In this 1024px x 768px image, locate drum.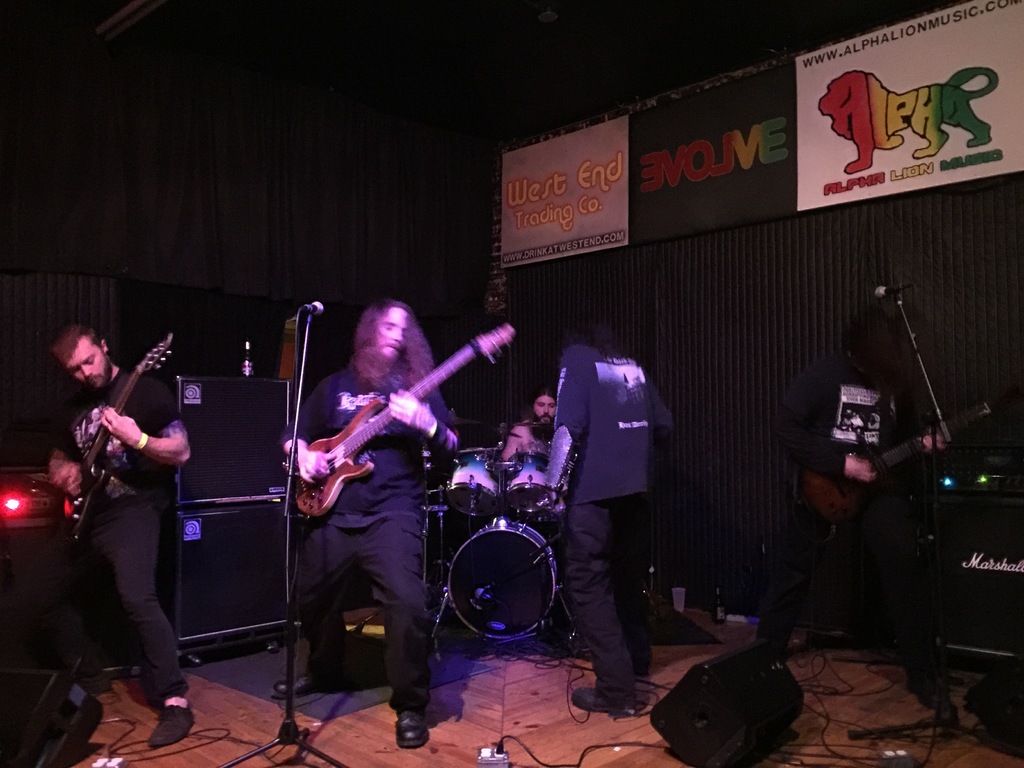
Bounding box: left=451, top=451, right=504, bottom=509.
